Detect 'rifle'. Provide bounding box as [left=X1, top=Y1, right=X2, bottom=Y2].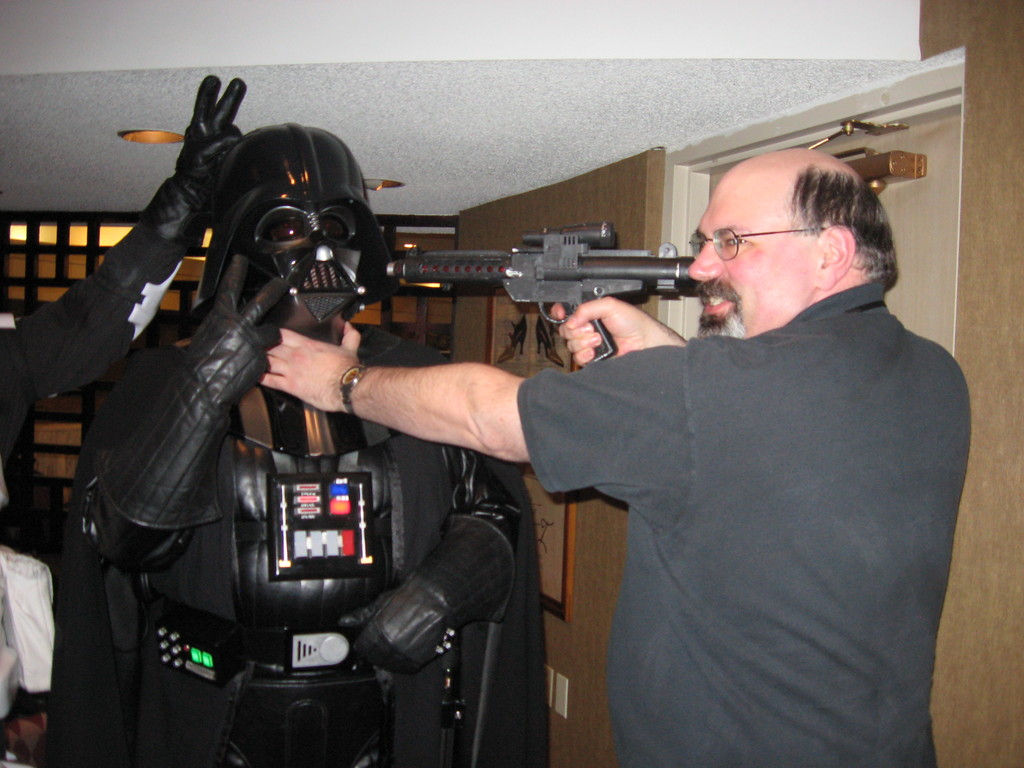
[left=408, top=209, right=773, bottom=394].
